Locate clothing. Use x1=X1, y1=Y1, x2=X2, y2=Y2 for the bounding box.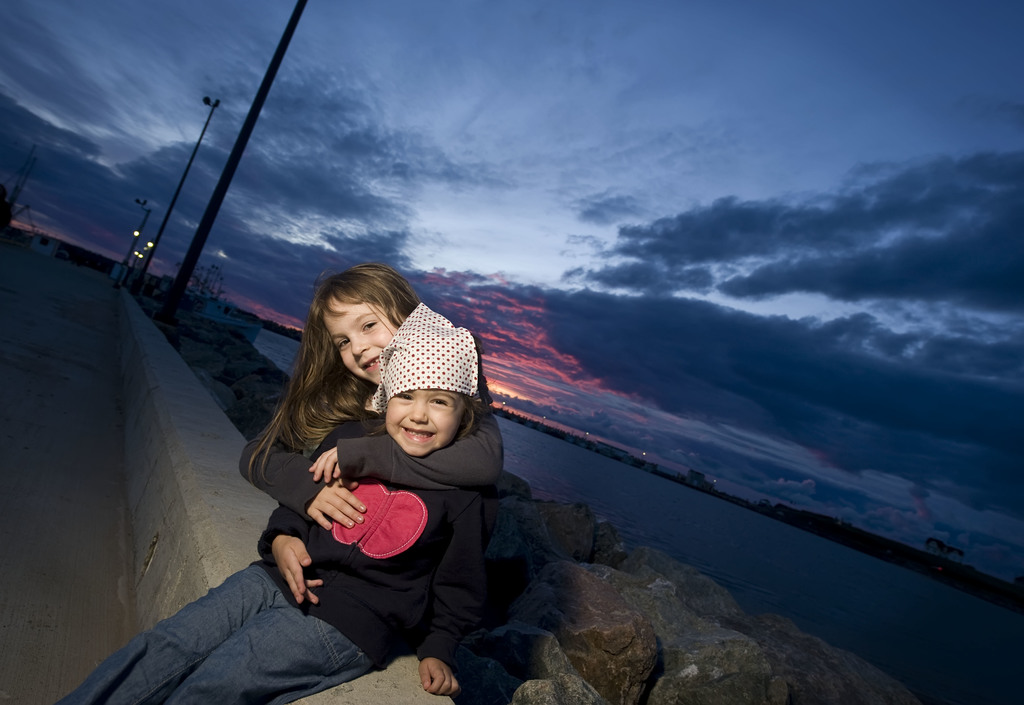
x1=60, y1=417, x2=488, y2=704.
